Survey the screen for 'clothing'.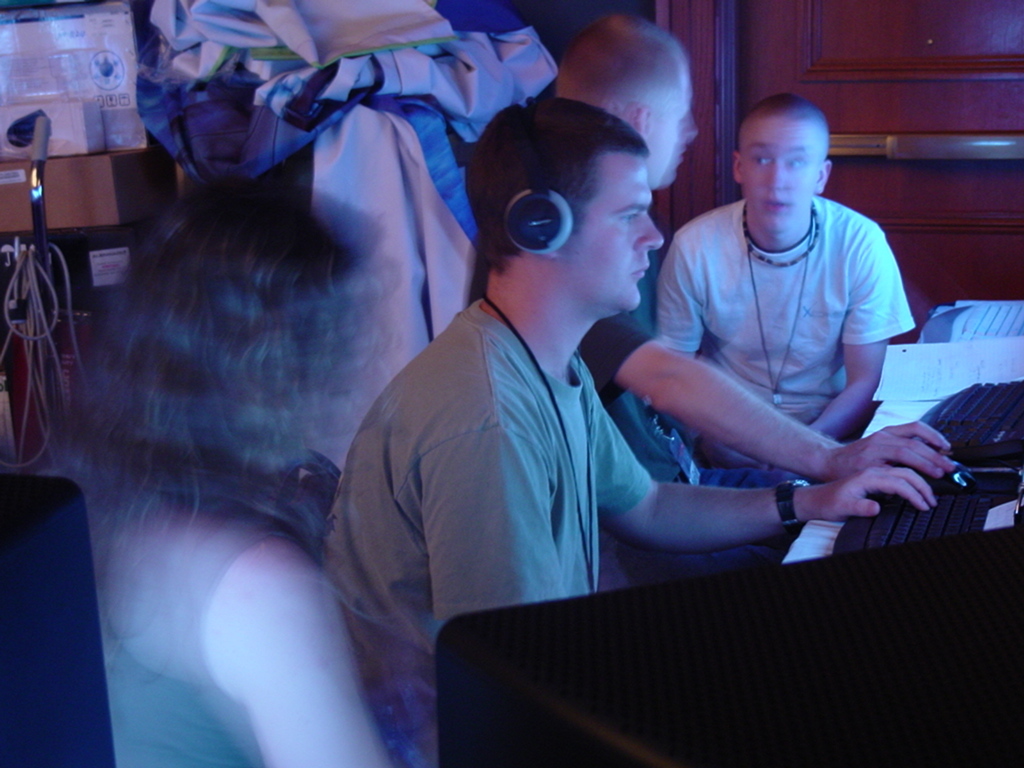
Survey found: bbox=[97, 499, 307, 767].
